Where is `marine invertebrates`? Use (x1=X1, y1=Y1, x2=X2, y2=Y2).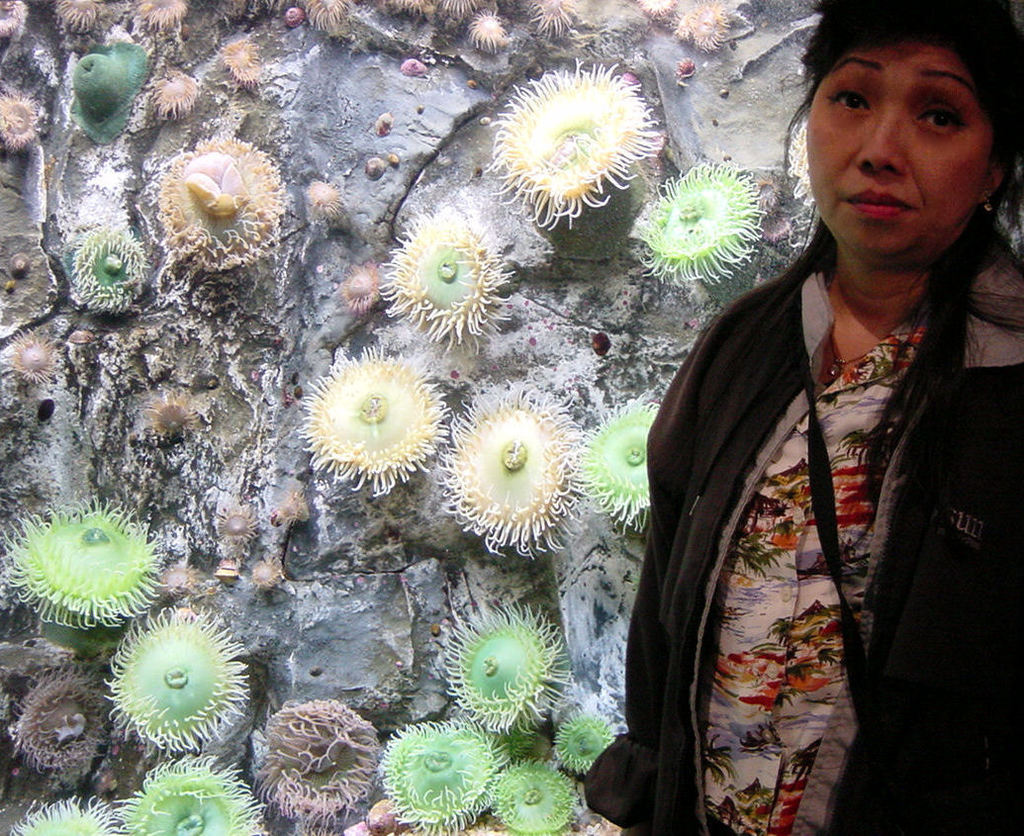
(x1=131, y1=0, x2=201, y2=29).
